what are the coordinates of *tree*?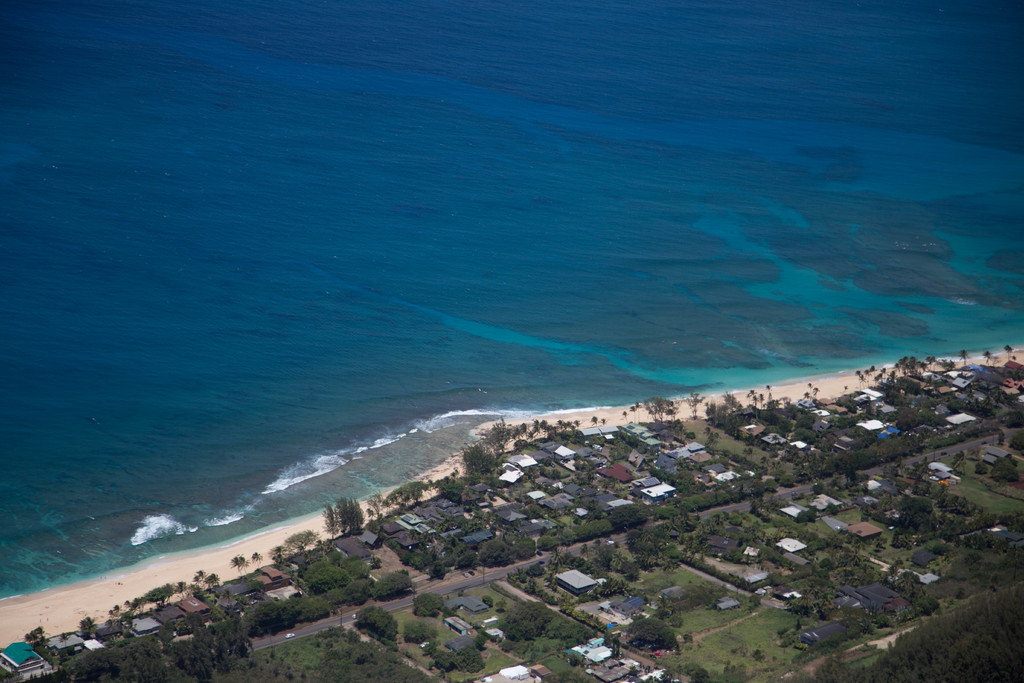
bbox=(425, 561, 449, 579).
